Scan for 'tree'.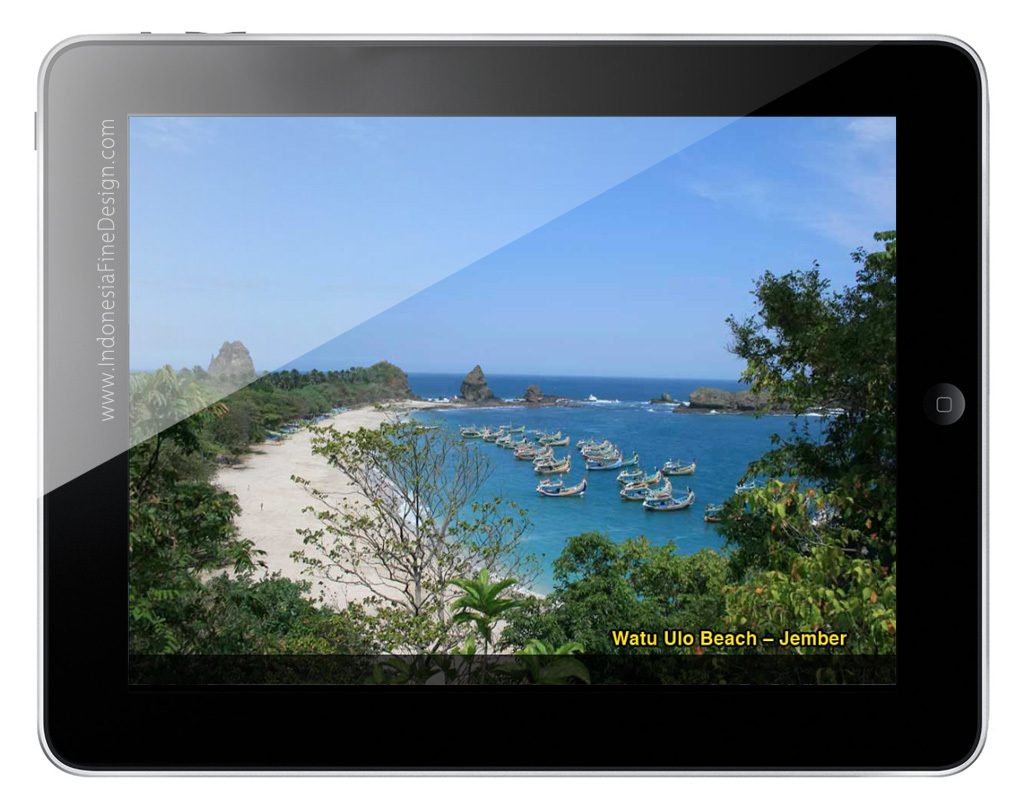
Scan result: crop(711, 223, 893, 569).
